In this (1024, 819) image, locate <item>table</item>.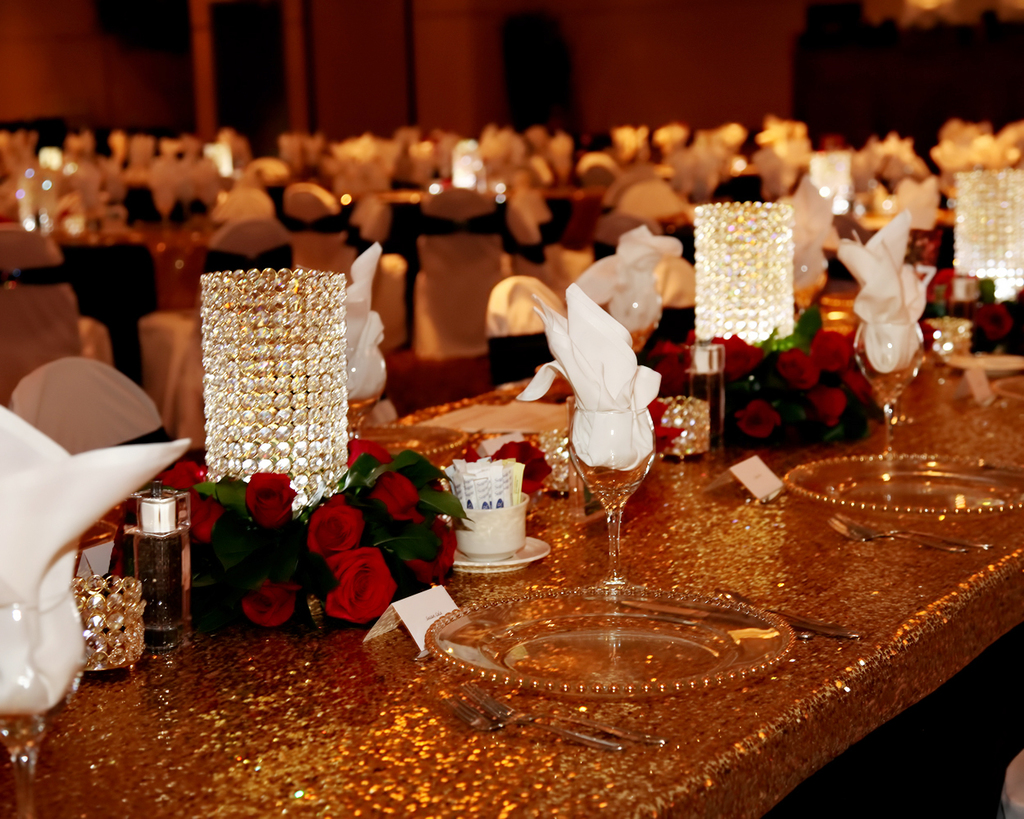
Bounding box: Rect(3, 290, 1023, 818).
